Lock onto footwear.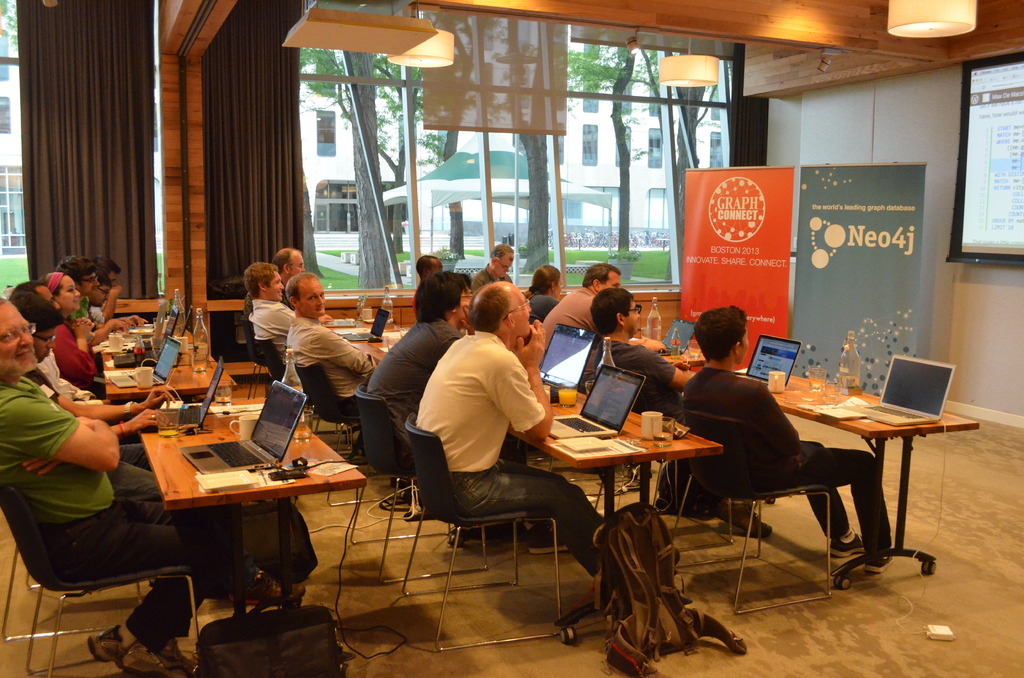
Locked: {"x1": 86, "y1": 622, "x2": 125, "y2": 666}.
